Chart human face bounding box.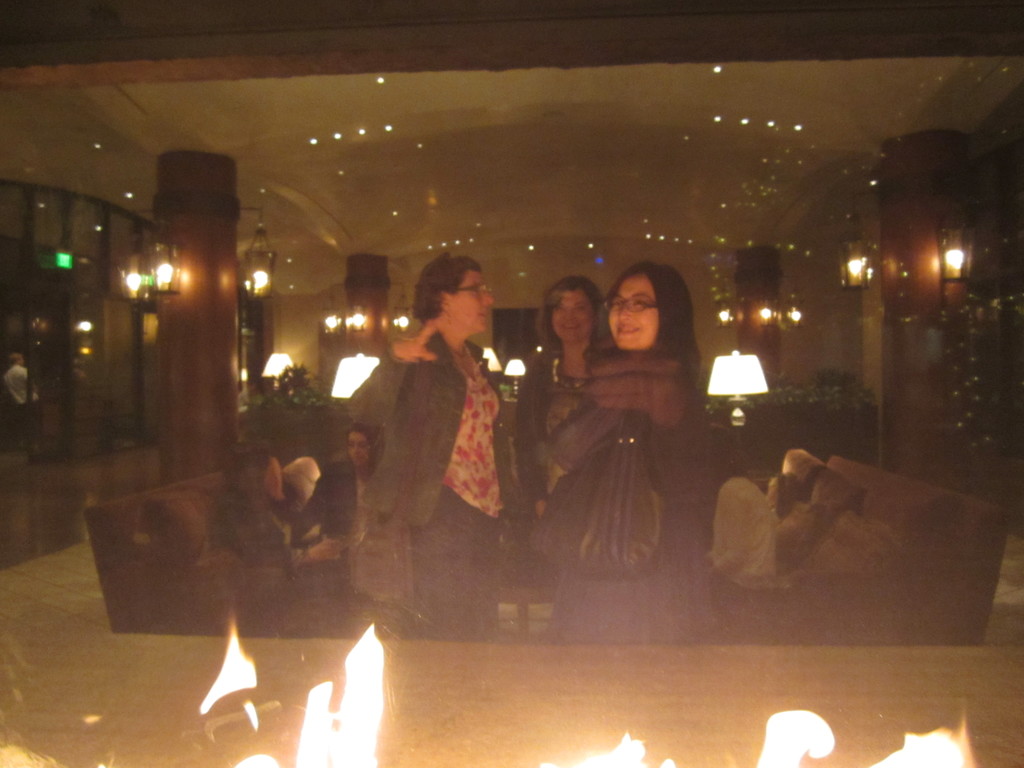
Charted: x1=337, y1=424, x2=381, y2=470.
